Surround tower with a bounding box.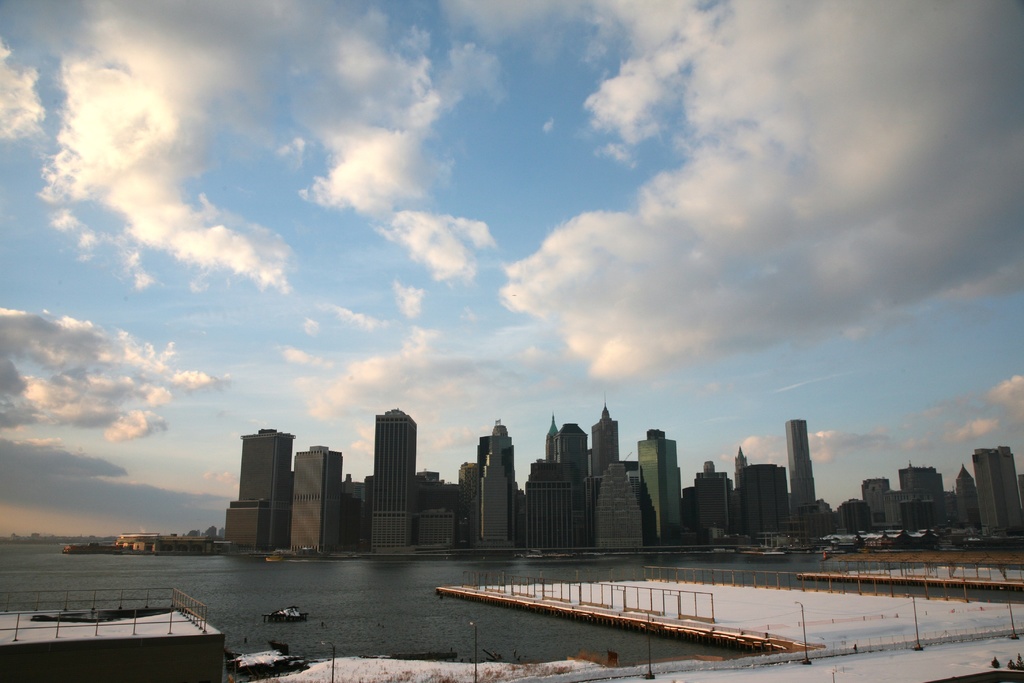
(591, 409, 619, 478).
